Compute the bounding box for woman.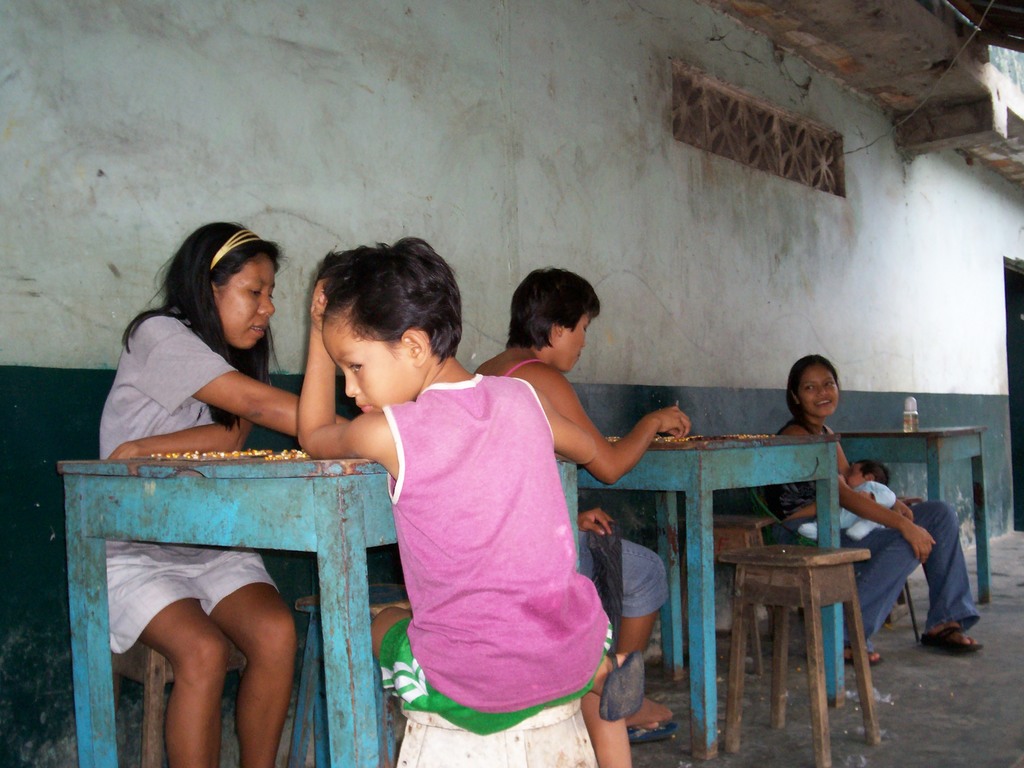
l=469, t=274, r=701, b=742.
